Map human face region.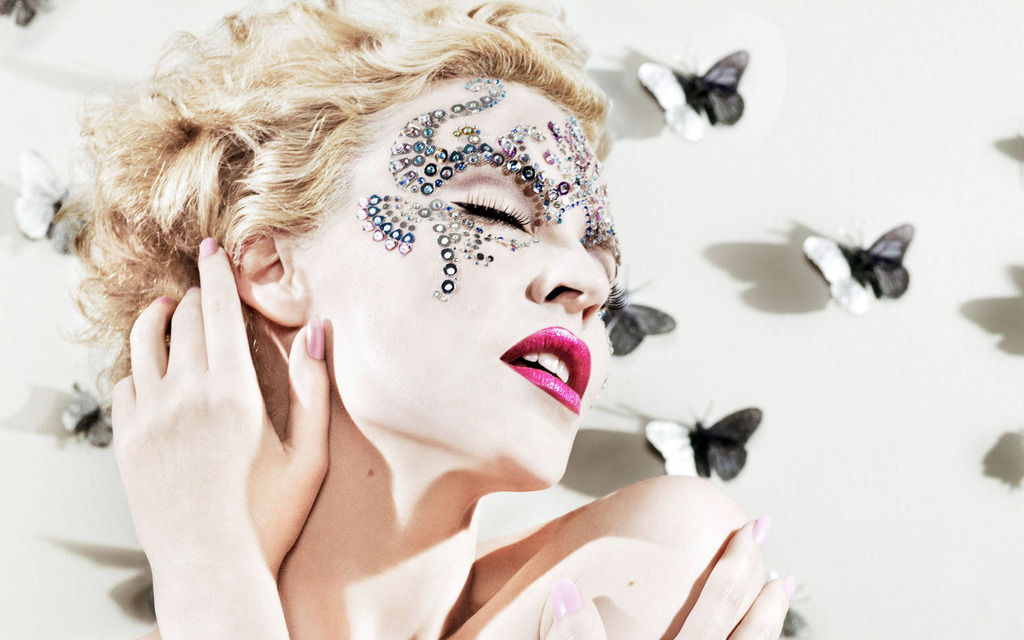
Mapped to bbox(290, 87, 624, 489).
